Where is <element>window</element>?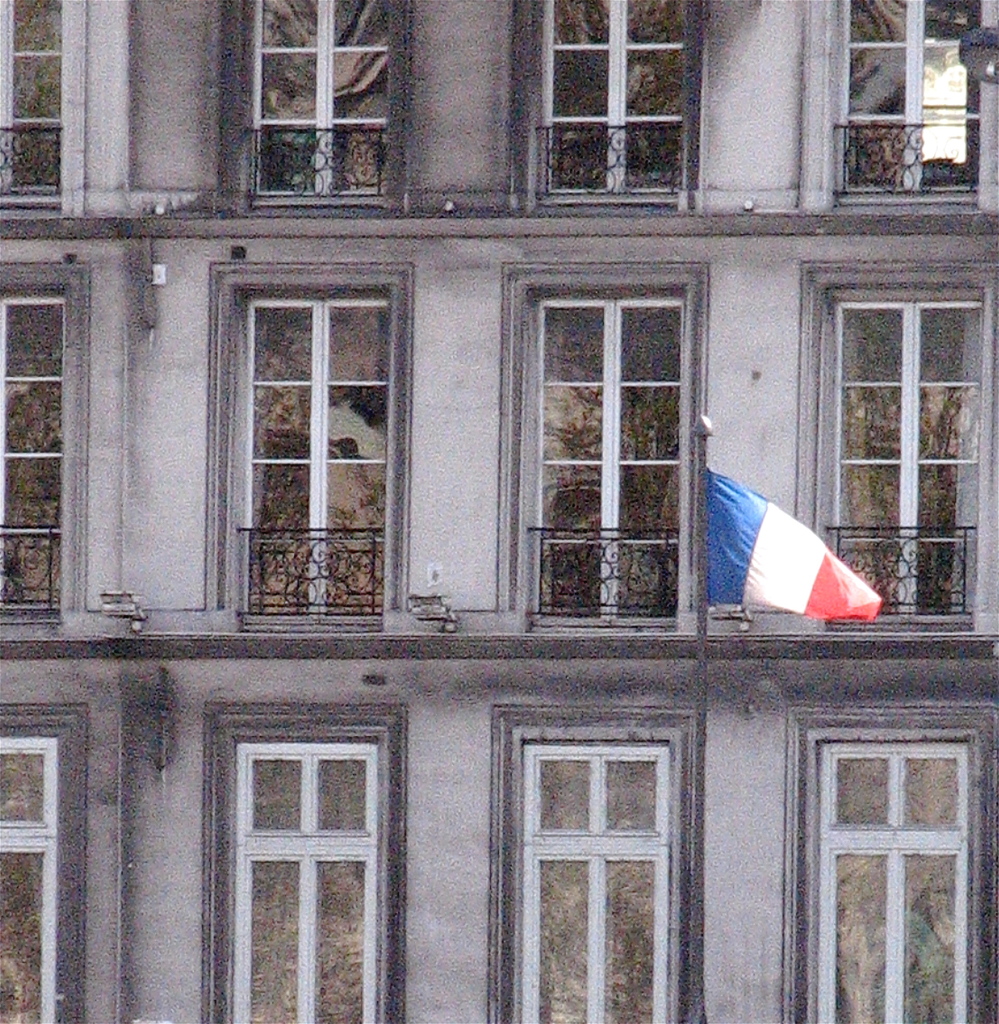
(left=243, top=0, right=390, bottom=200).
